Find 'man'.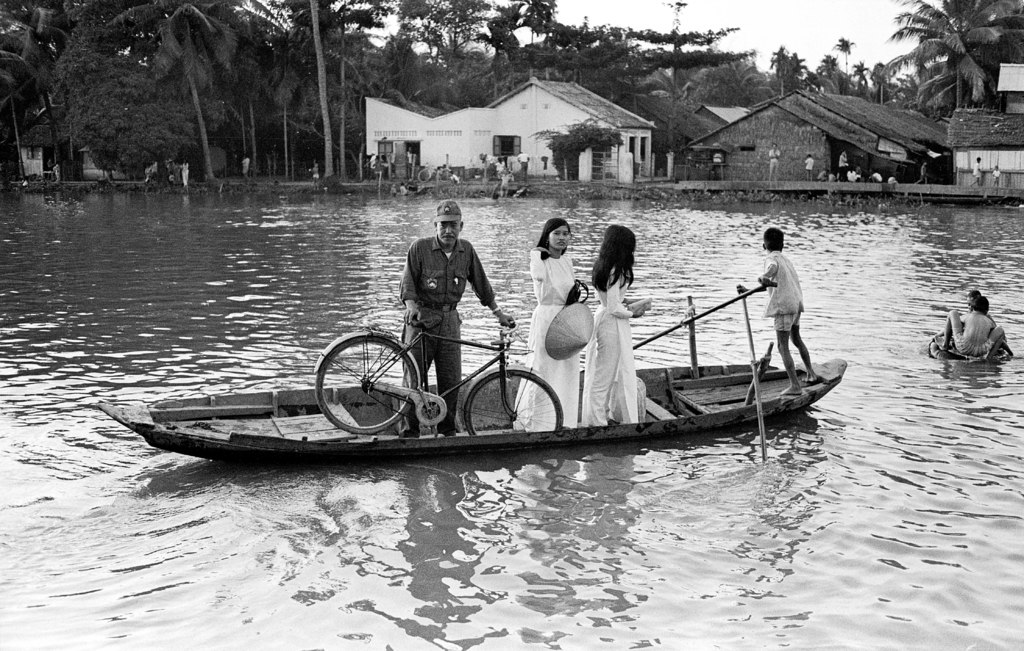
(518,150,531,183).
